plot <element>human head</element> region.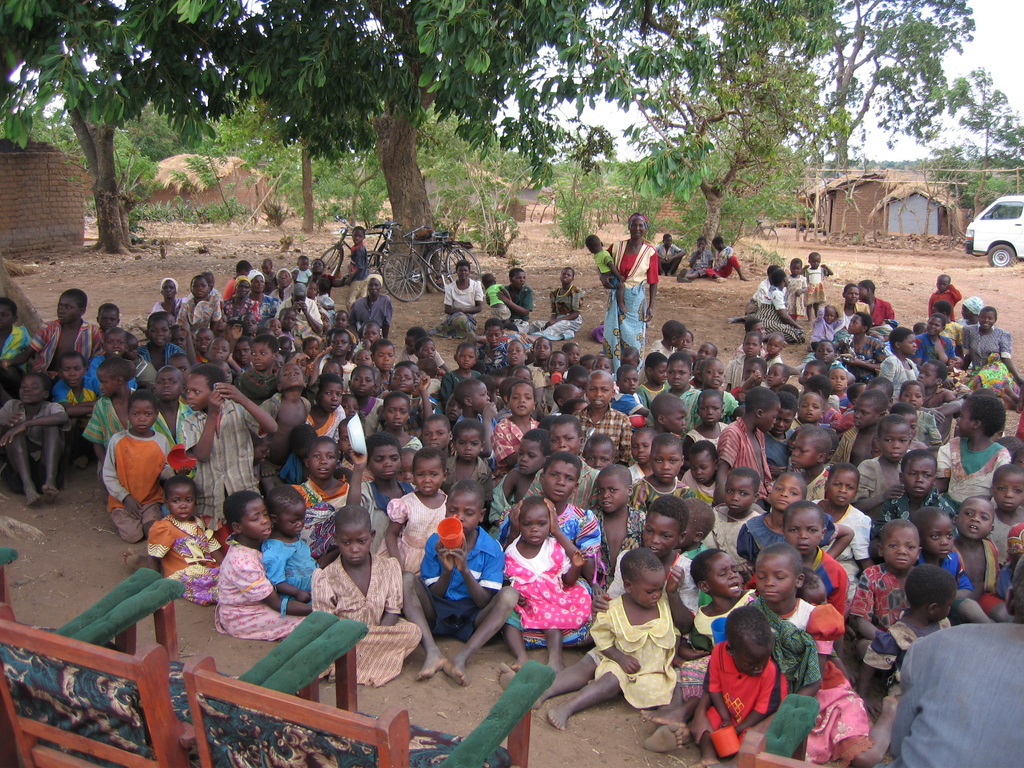
Plotted at x1=820 y1=303 x2=838 y2=321.
